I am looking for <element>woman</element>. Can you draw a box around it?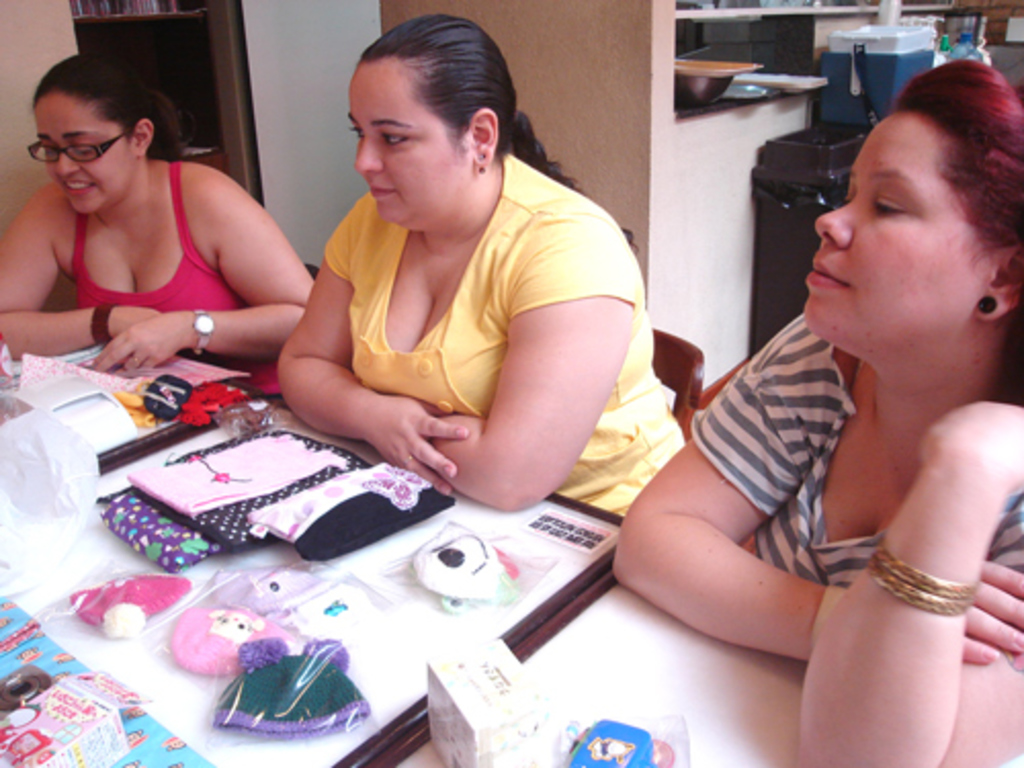
Sure, the bounding box is [281, 6, 686, 547].
